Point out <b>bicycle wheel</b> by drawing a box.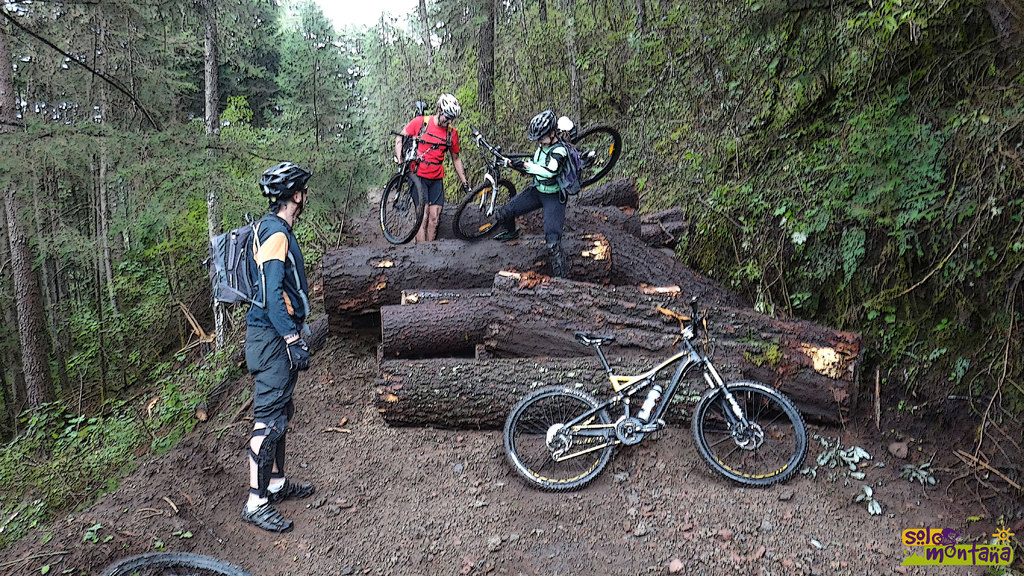
[left=500, top=385, right=609, bottom=487].
